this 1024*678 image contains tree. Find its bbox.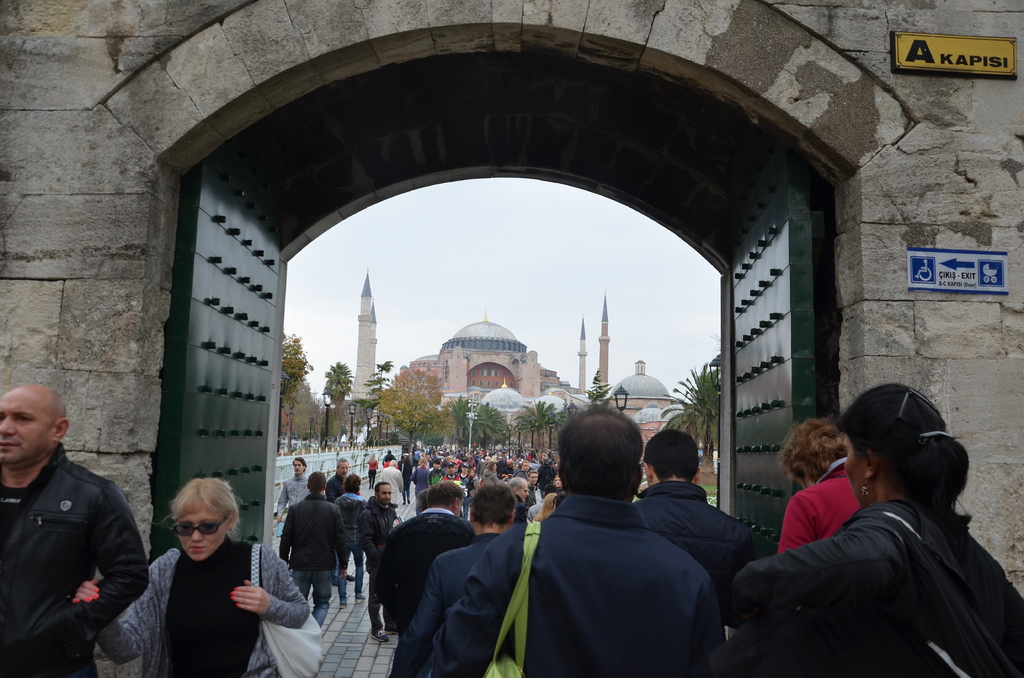
507,410,528,455.
